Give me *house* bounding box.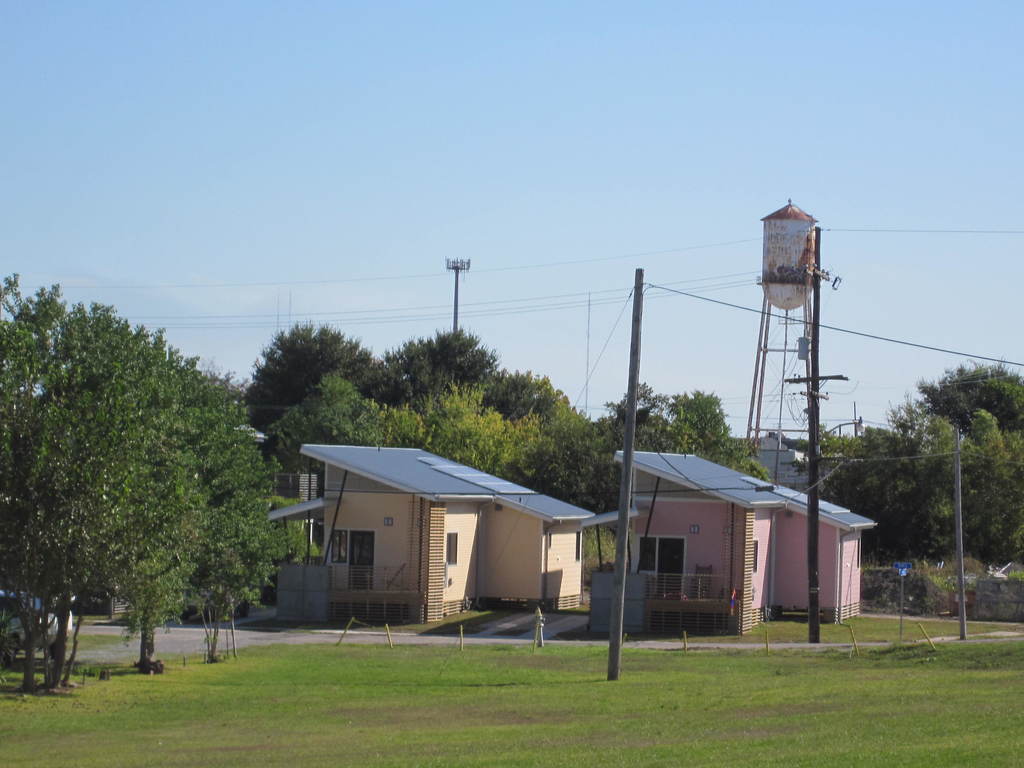
<box>268,442,600,625</box>.
